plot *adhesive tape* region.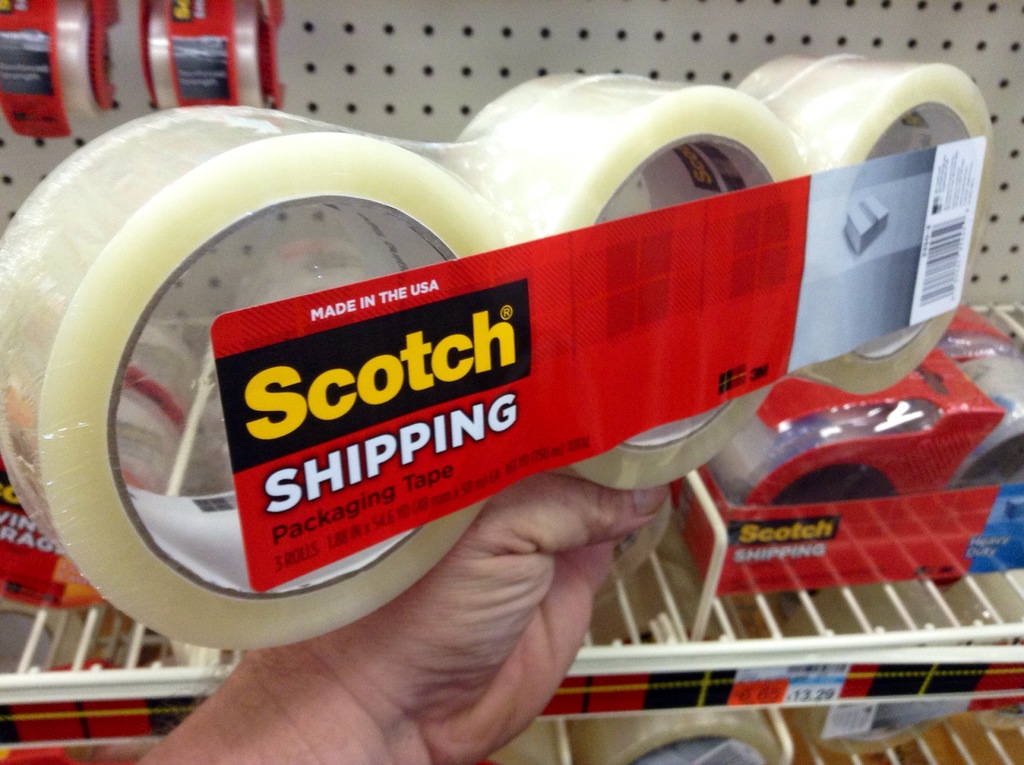
Plotted at 444, 66, 809, 492.
